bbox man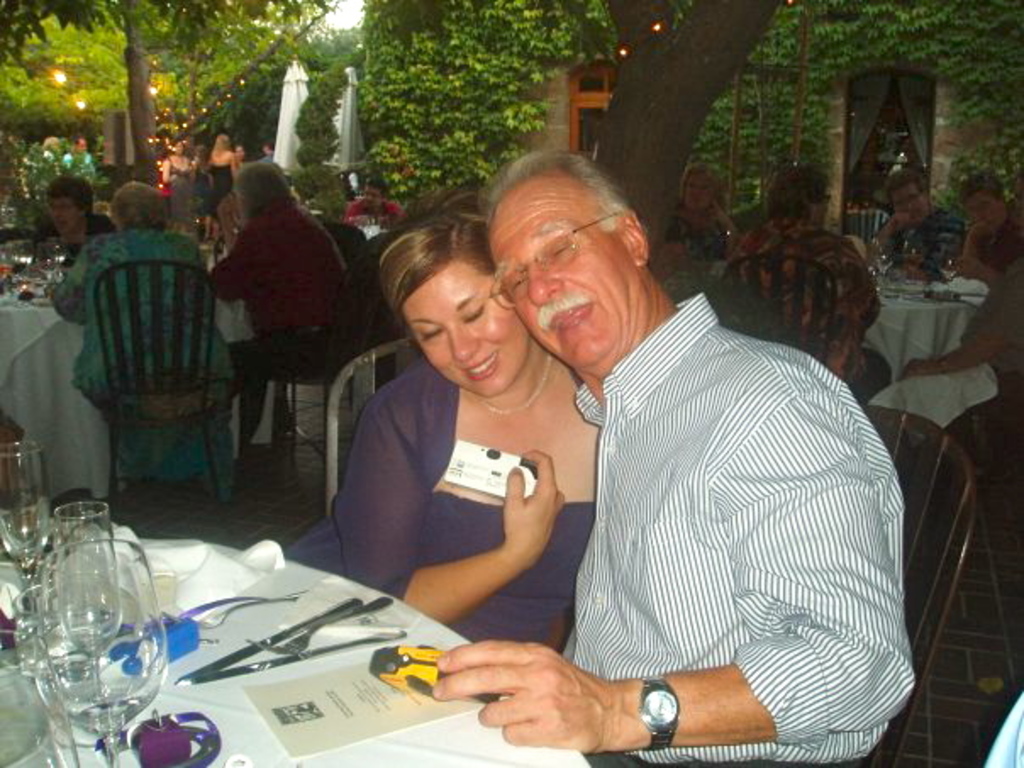
<region>868, 168, 966, 280</region>
